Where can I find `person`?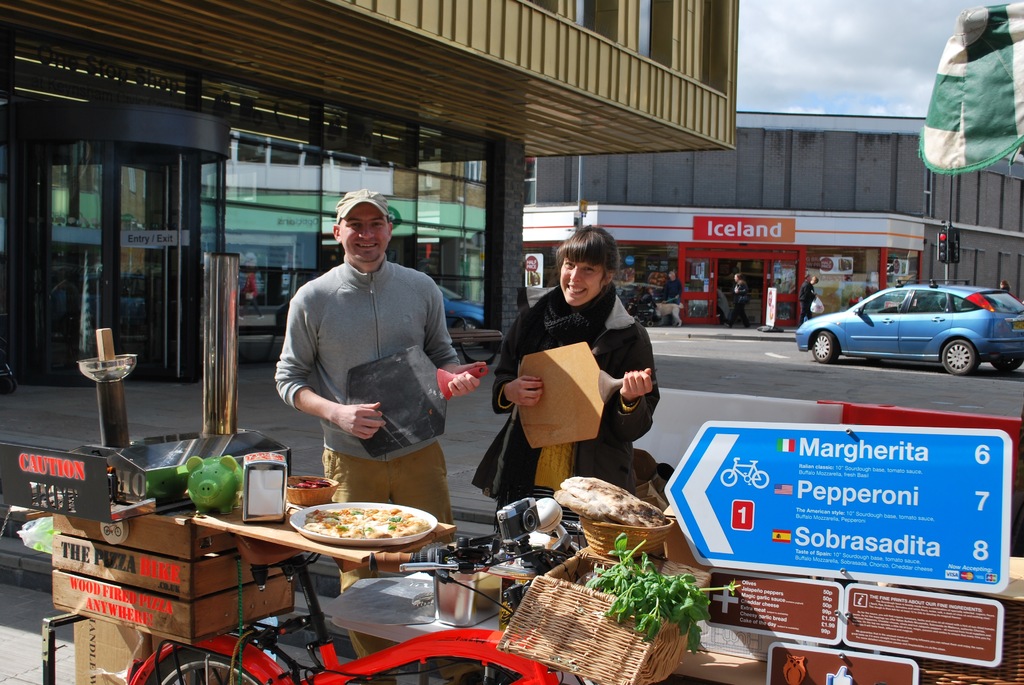
You can find it at (801, 274, 820, 327).
